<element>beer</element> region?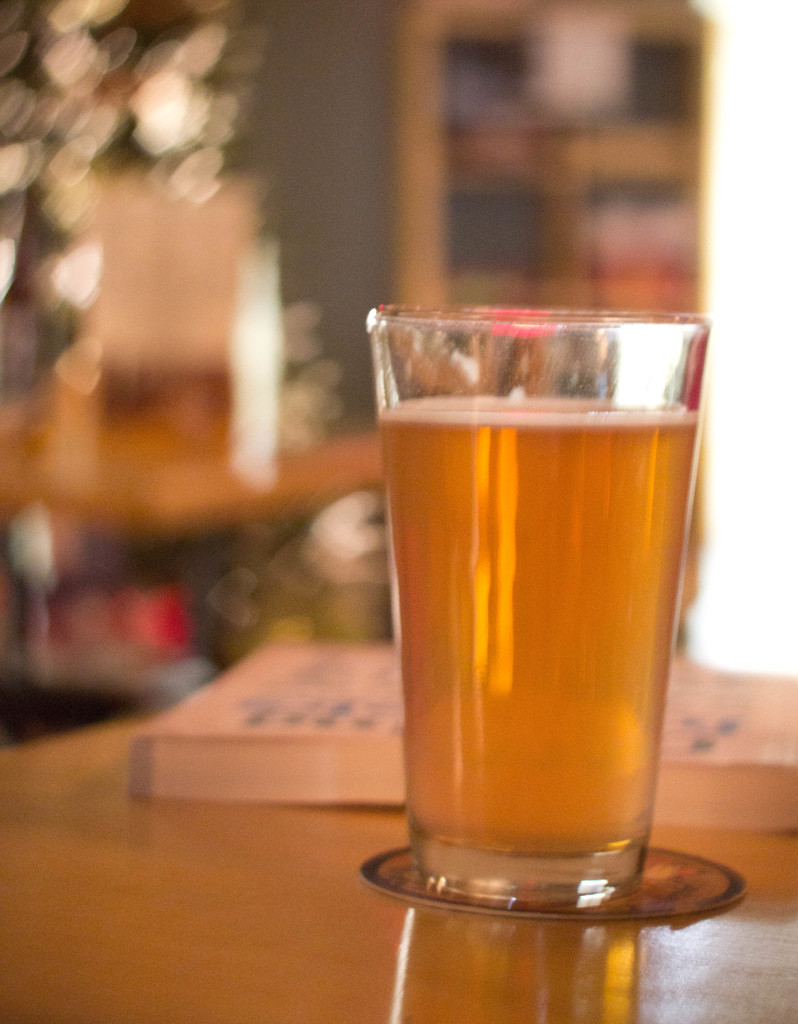
locate(379, 391, 704, 851)
